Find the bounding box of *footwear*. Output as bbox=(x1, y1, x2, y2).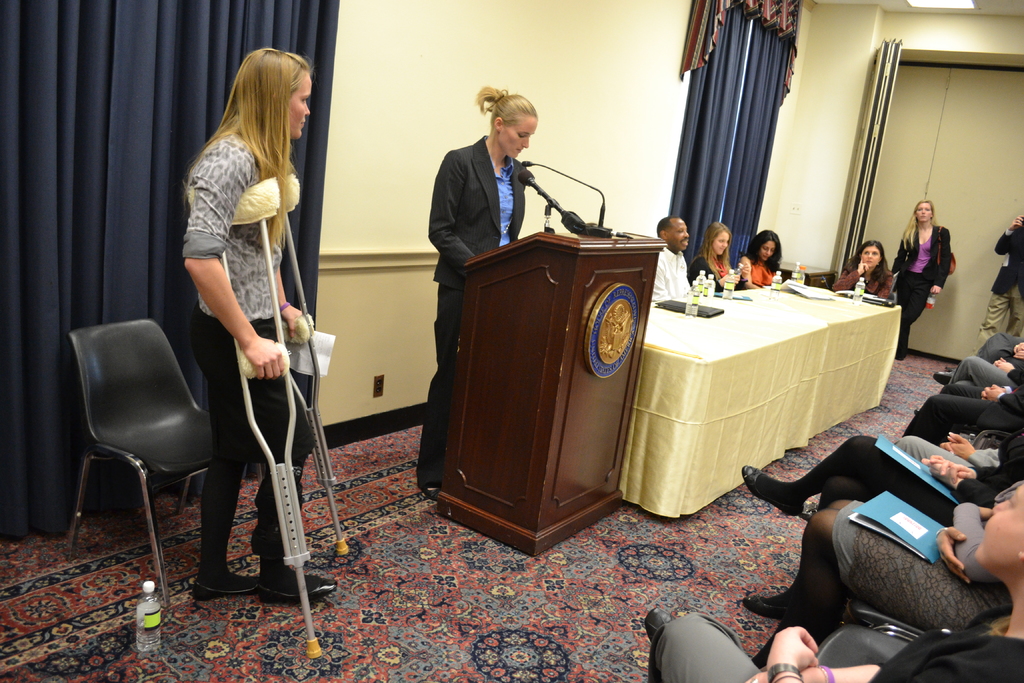
bbox=(931, 366, 955, 383).
